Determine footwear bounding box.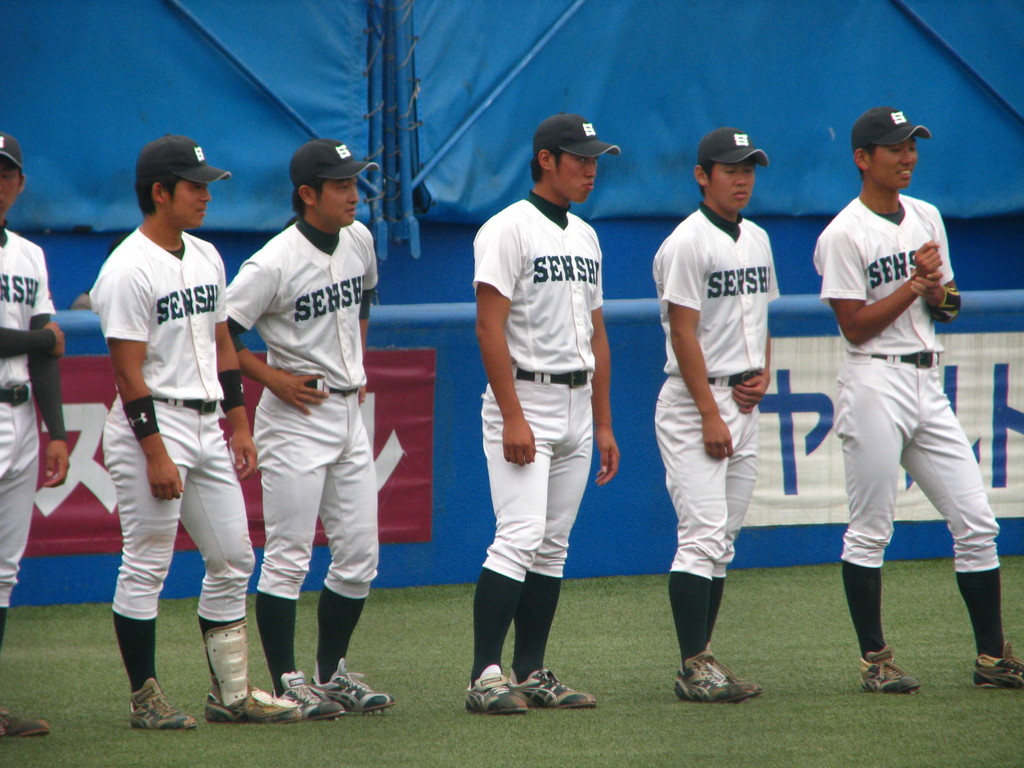
Determined: (465,664,527,714).
